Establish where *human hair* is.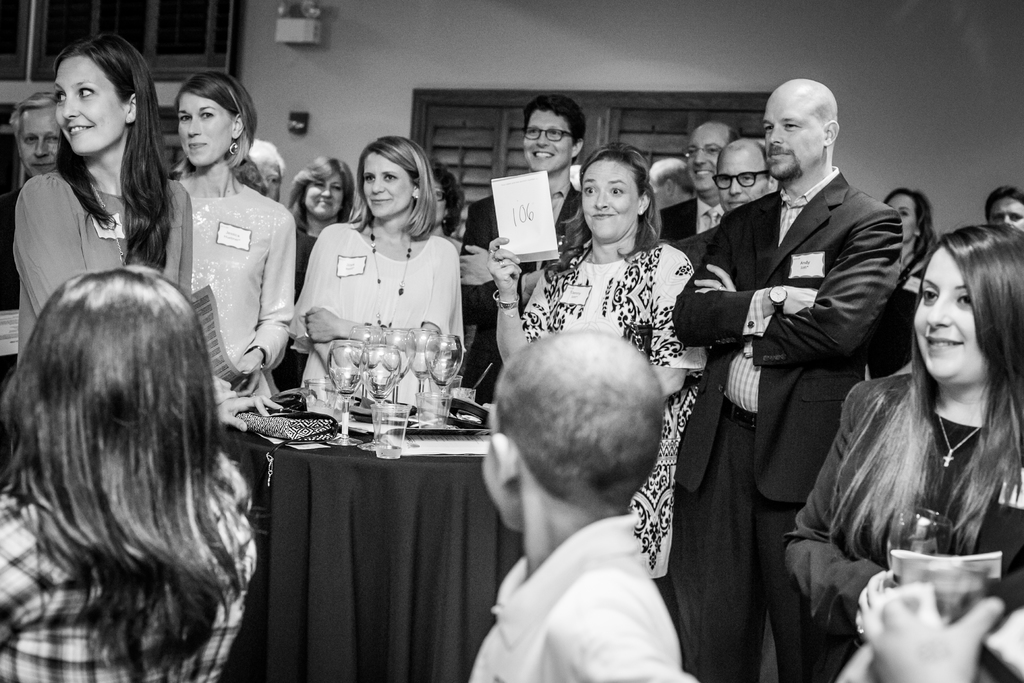
Established at [left=983, top=186, right=1023, bottom=222].
